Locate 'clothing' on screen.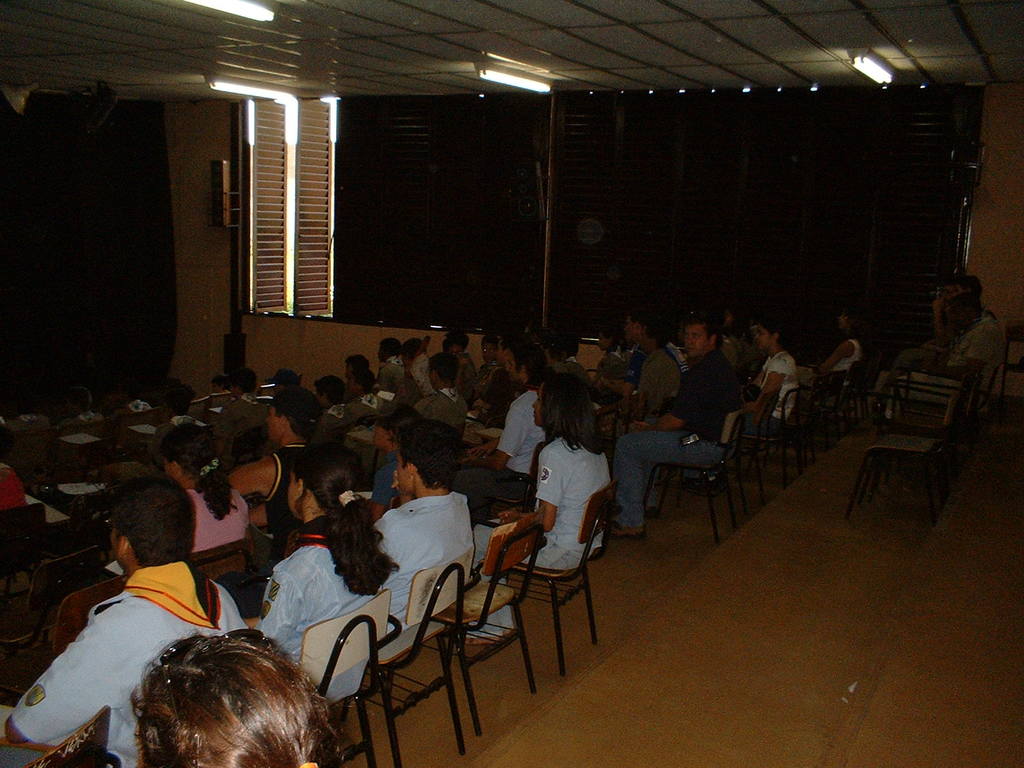
On screen at 188, 470, 248, 563.
